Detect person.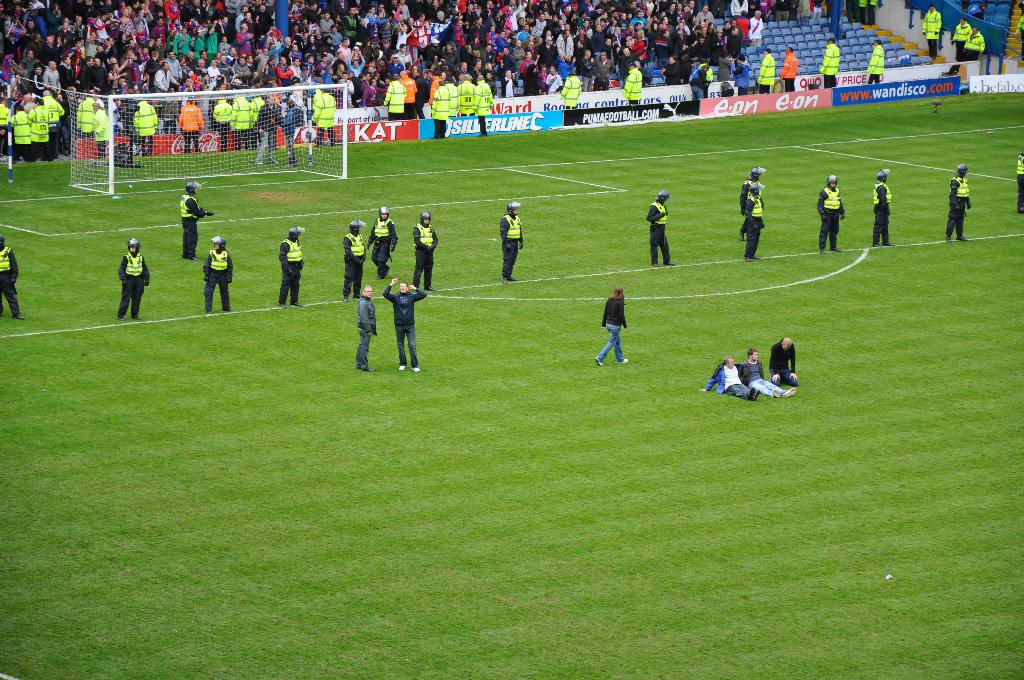
Detected at [627, 67, 641, 104].
